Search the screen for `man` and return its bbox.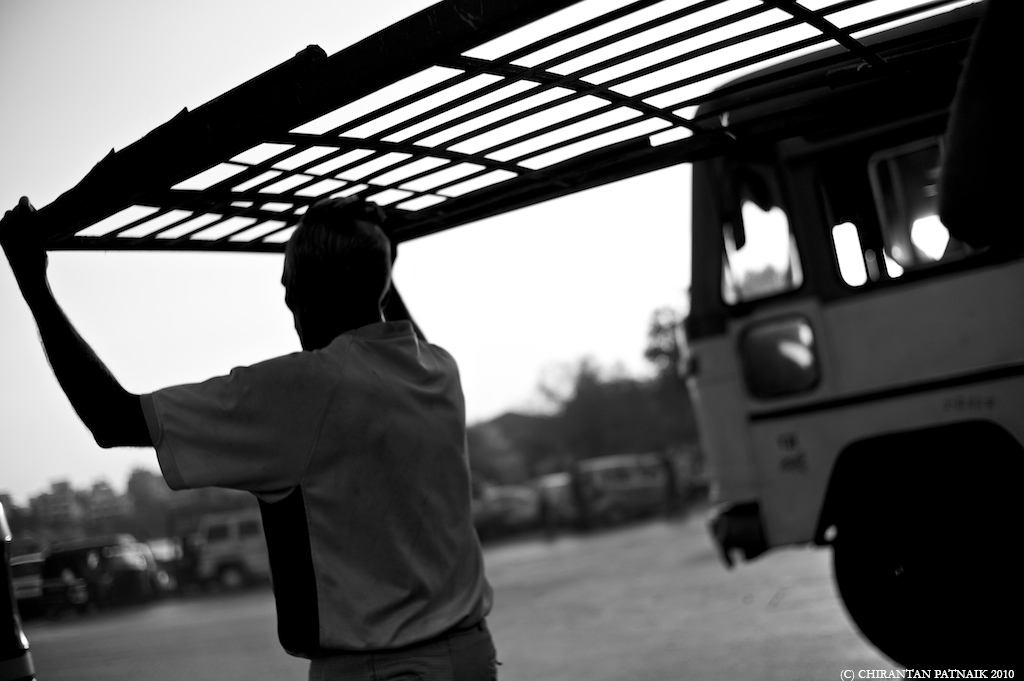
Found: (left=11, top=191, right=513, bottom=680).
